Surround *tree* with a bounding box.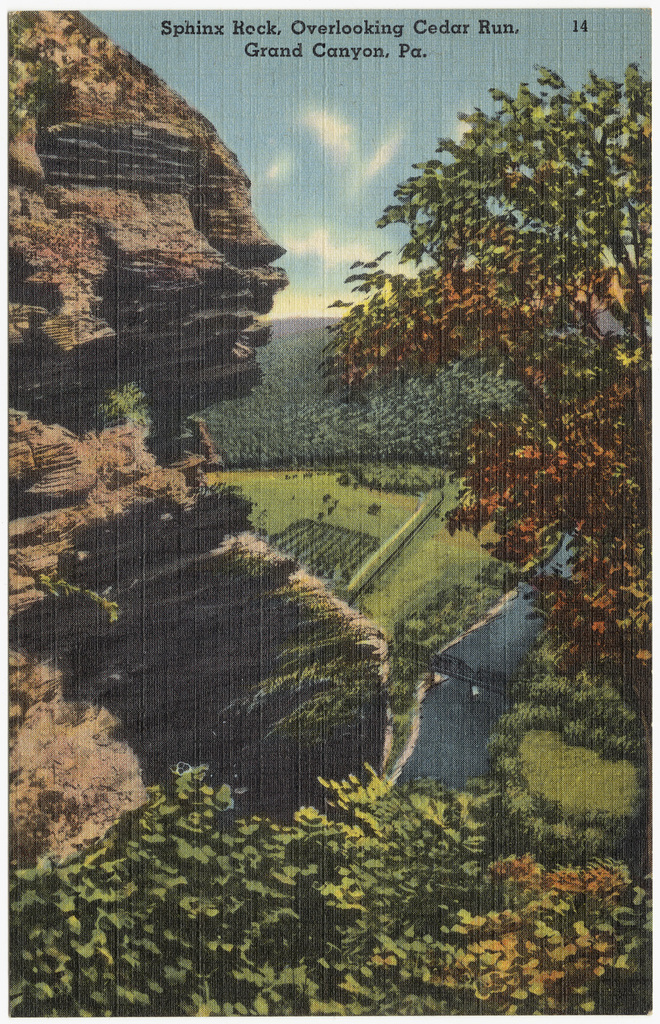
box=[290, 57, 659, 705].
